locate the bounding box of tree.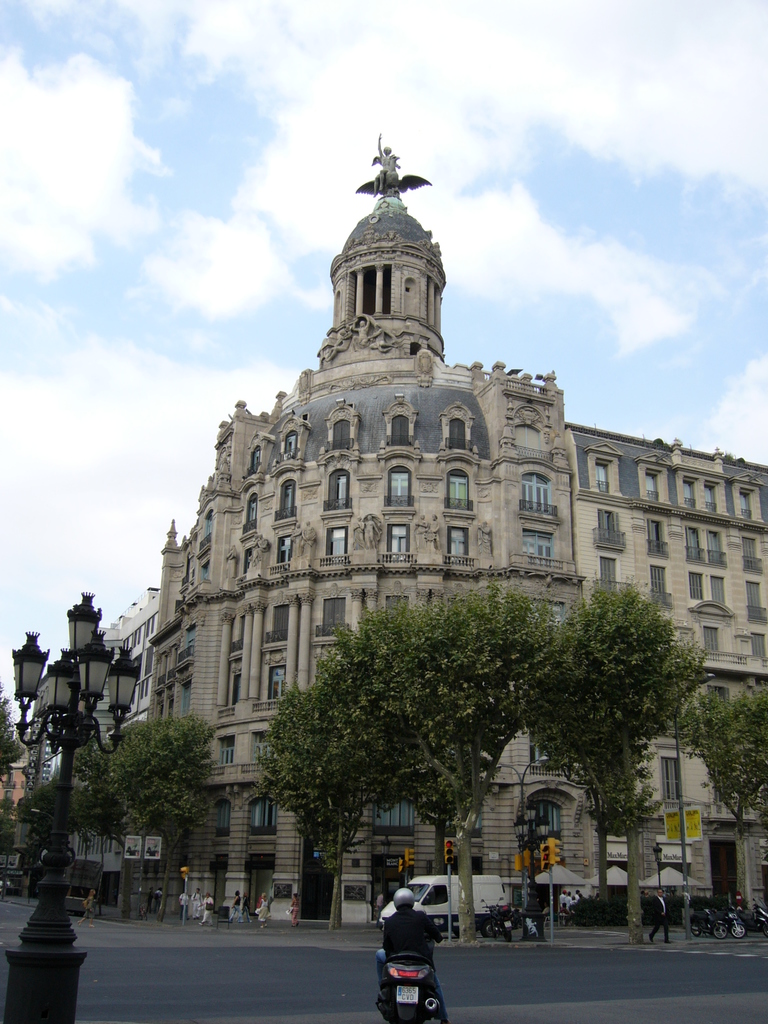
Bounding box: [left=119, top=704, right=221, bottom=917].
